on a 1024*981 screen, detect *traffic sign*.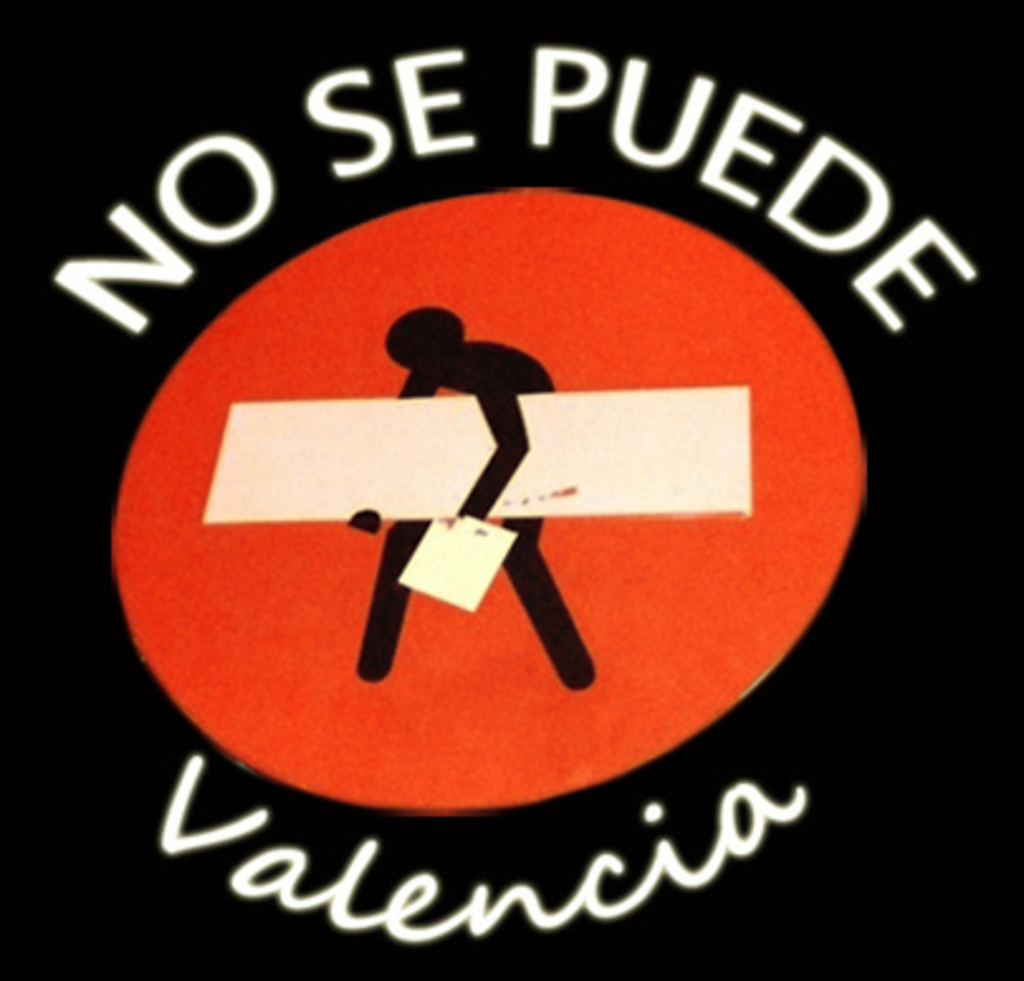
BBox(3, 0, 1021, 978).
